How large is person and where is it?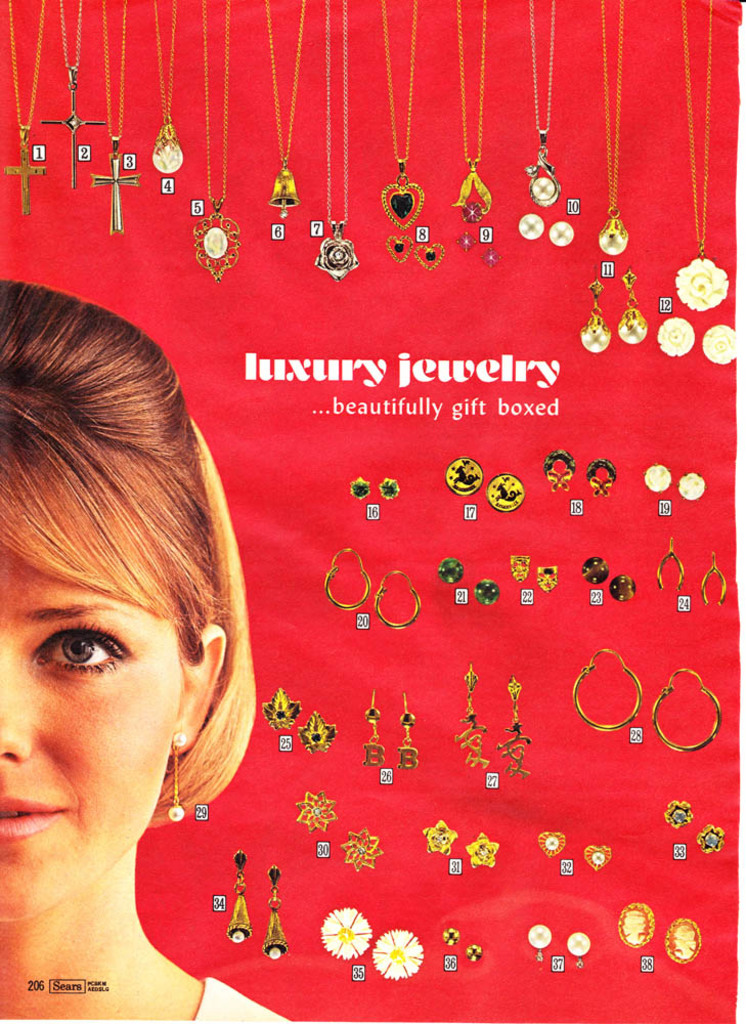
Bounding box: left=4, top=298, right=287, bottom=996.
